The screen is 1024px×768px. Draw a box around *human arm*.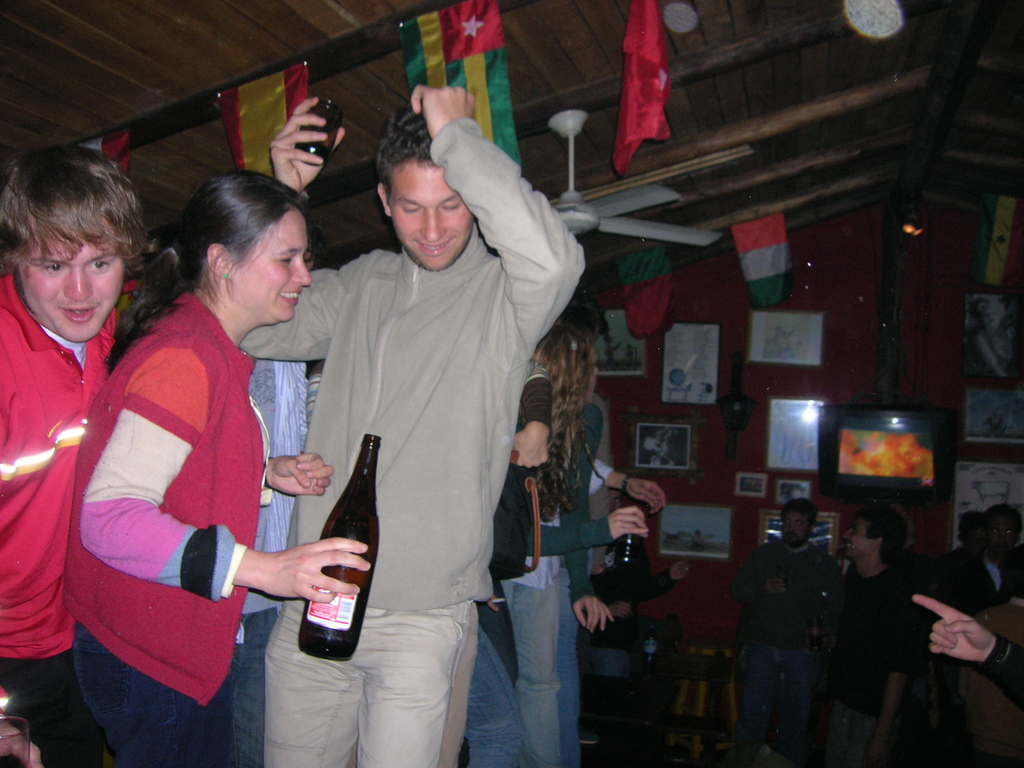
rect(73, 342, 373, 606).
